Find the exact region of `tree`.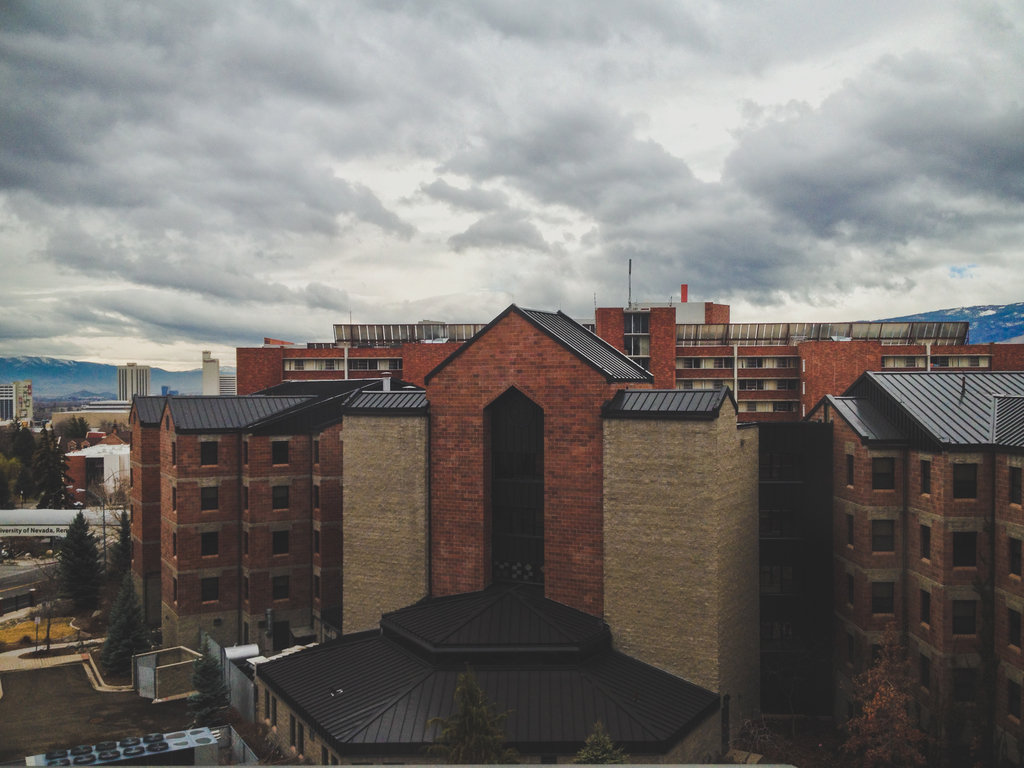
Exact region: locate(93, 552, 166, 678).
